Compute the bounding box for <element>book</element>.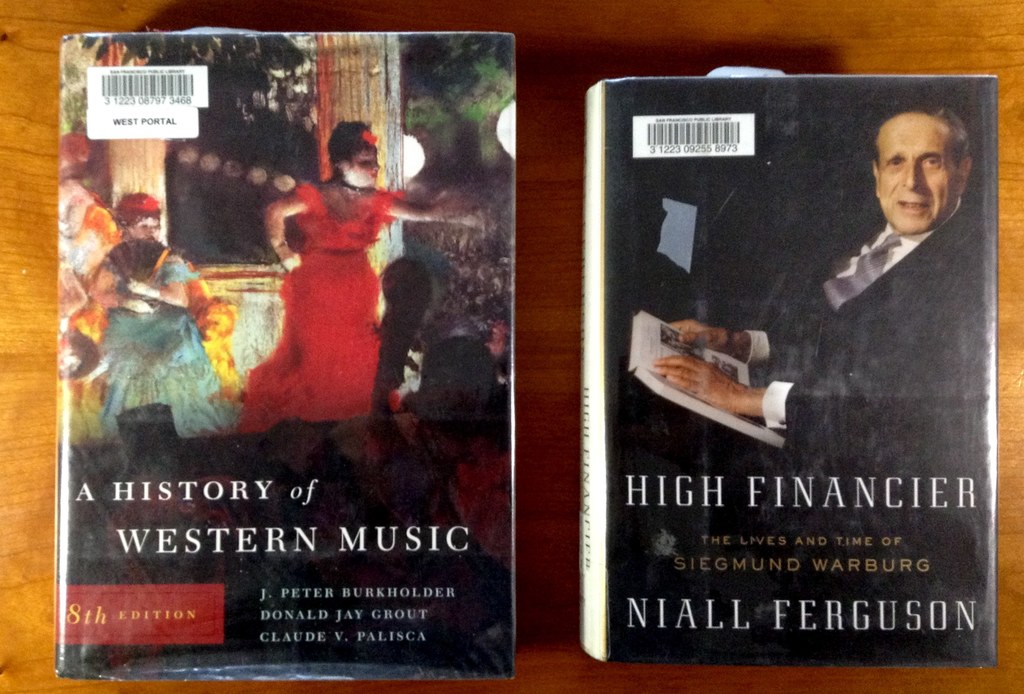
(x1=48, y1=26, x2=519, y2=681).
